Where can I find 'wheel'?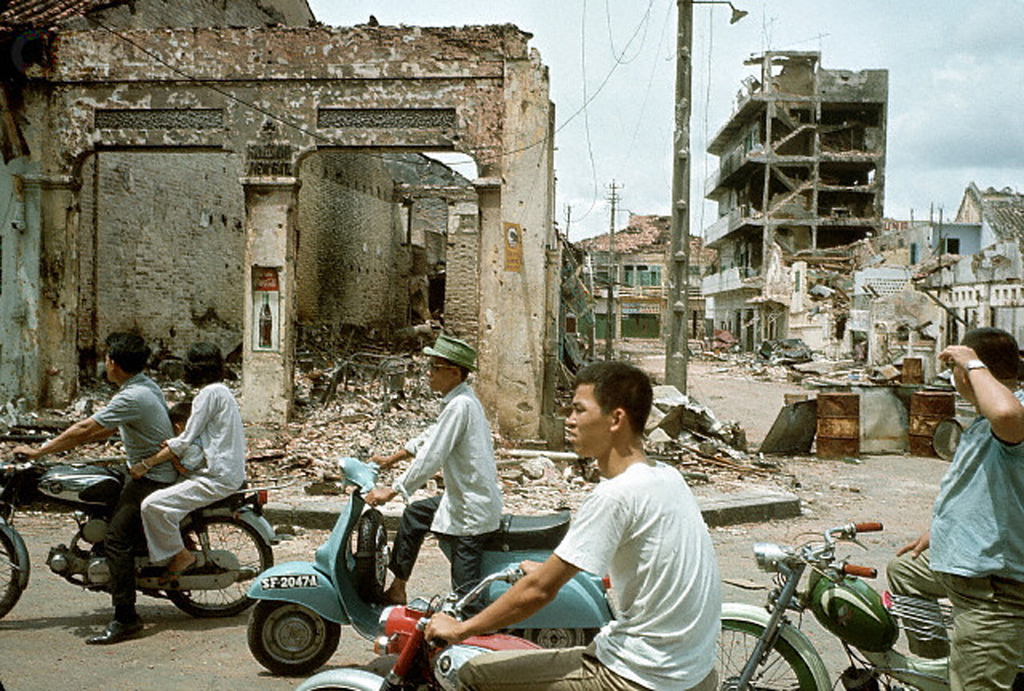
You can find it at box(238, 601, 338, 678).
